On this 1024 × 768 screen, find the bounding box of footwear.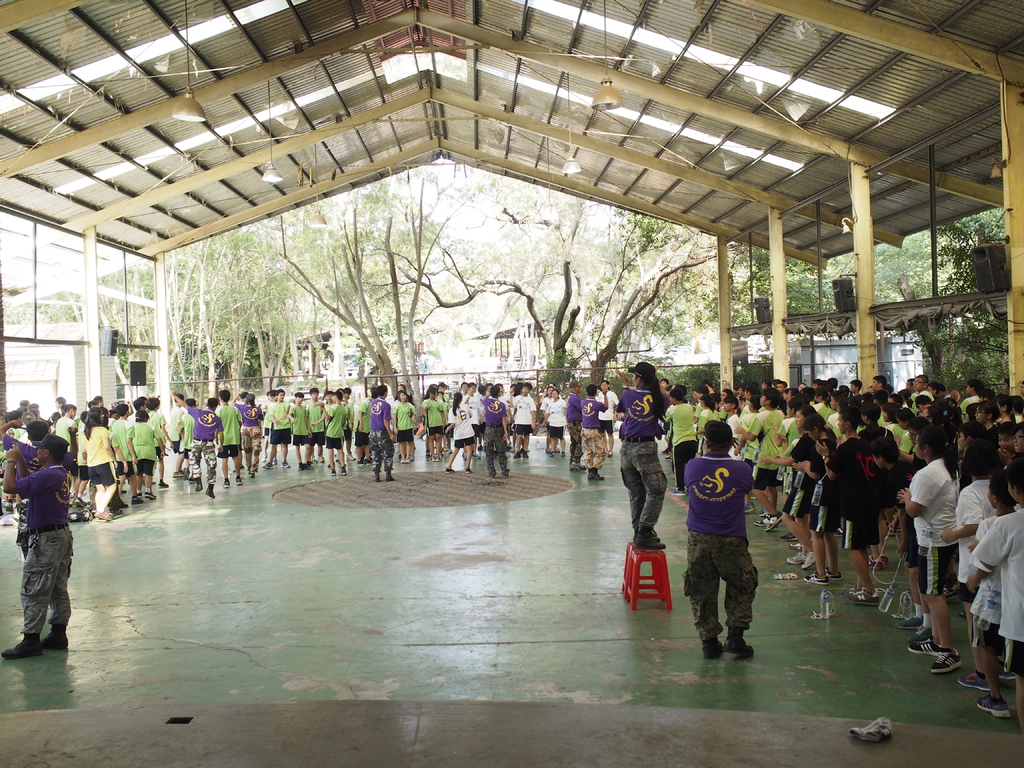
Bounding box: l=822, t=563, r=845, b=577.
